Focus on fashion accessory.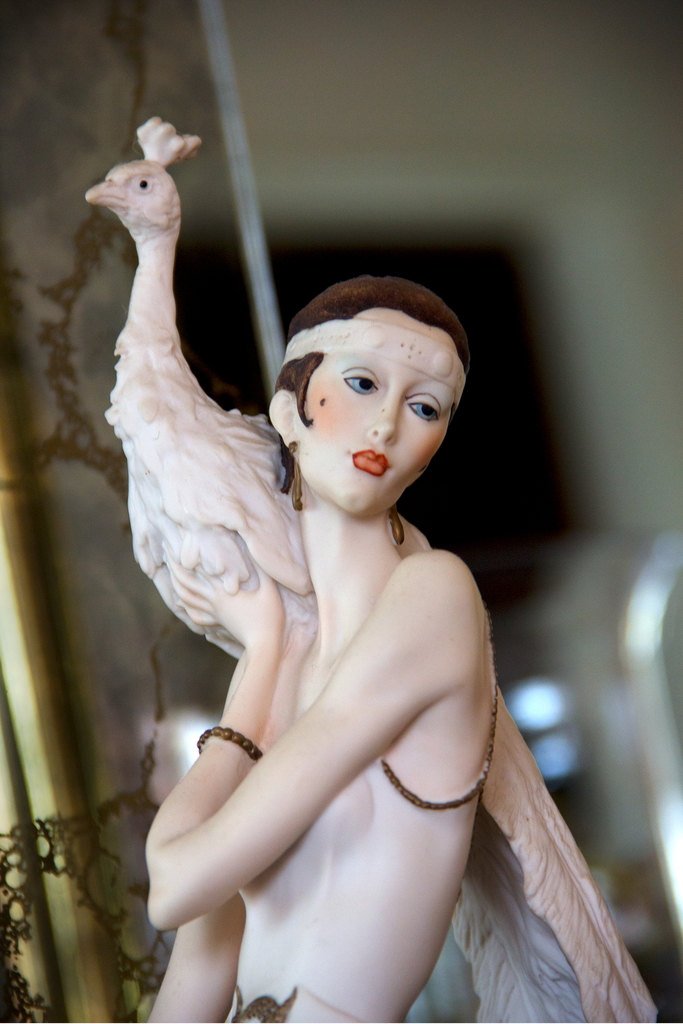
Focused at left=289, top=438, right=303, bottom=512.
